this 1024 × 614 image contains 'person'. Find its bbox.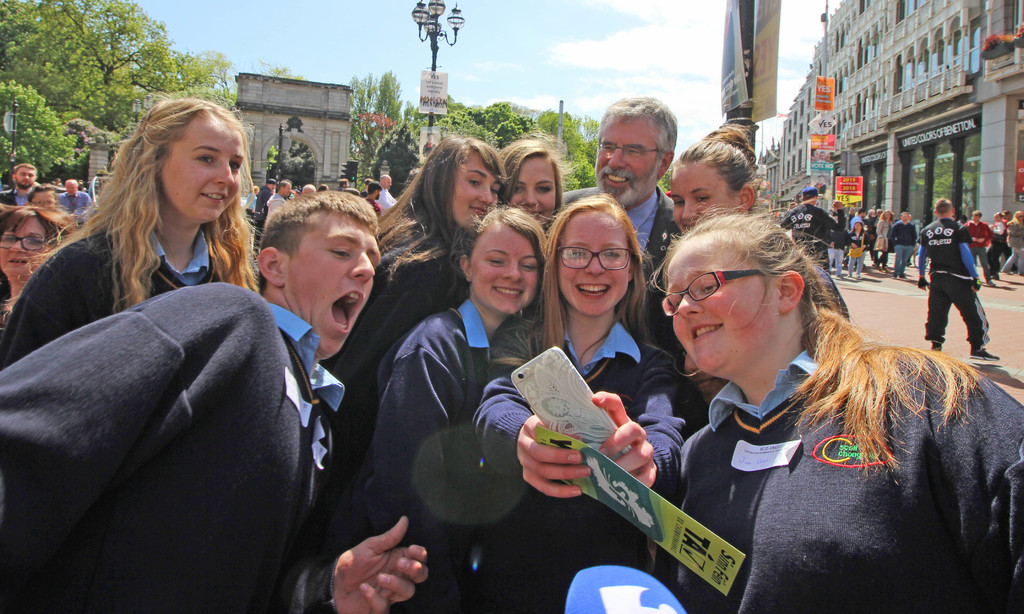
BBox(848, 205, 872, 229).
